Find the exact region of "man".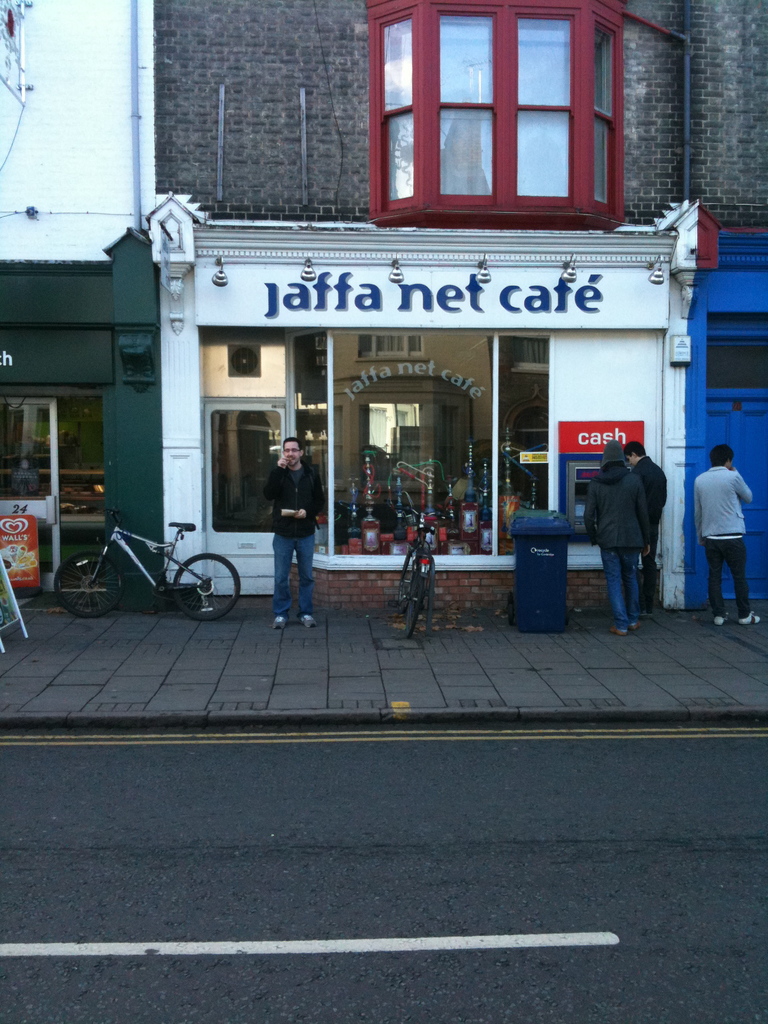
Exact region: (691,439,761,628).
